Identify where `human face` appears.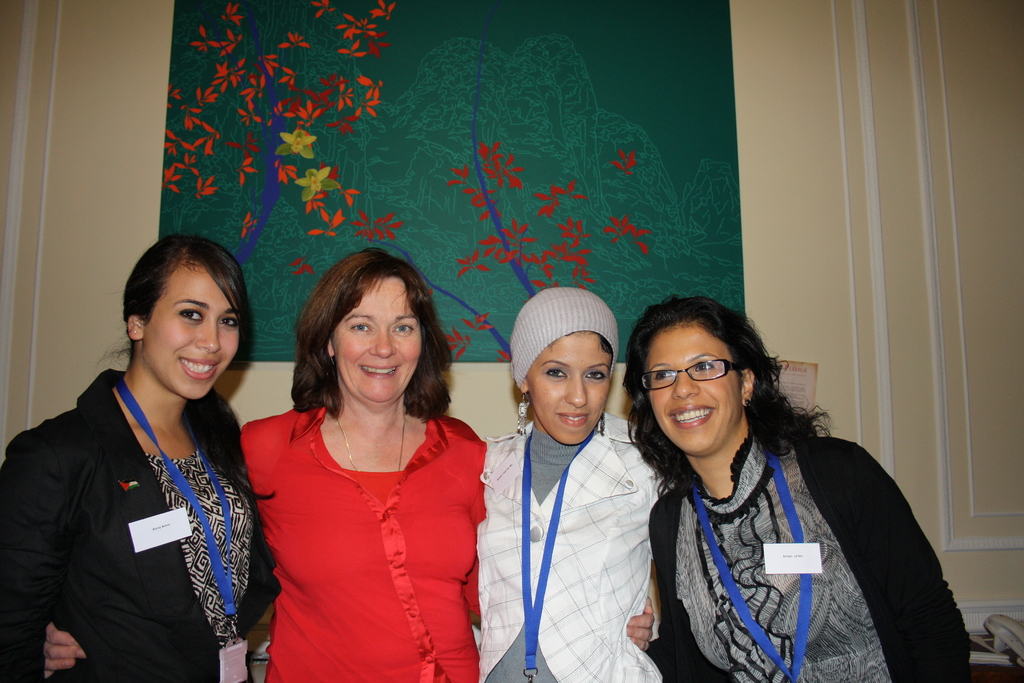
Appears at pyautogui.locateOnScreen(148, 274, 240, 400).
